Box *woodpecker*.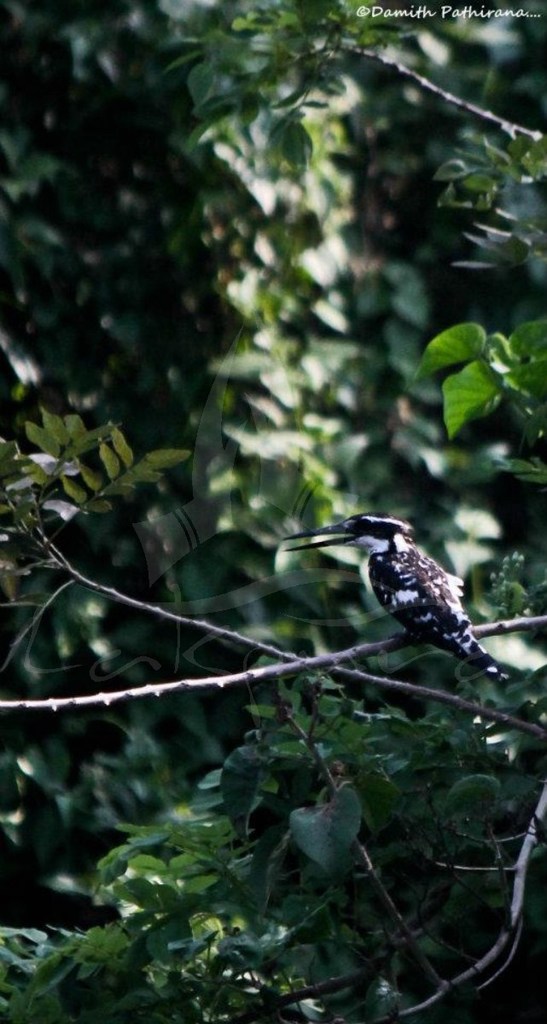
select_region(294, 519, 504, 704).
